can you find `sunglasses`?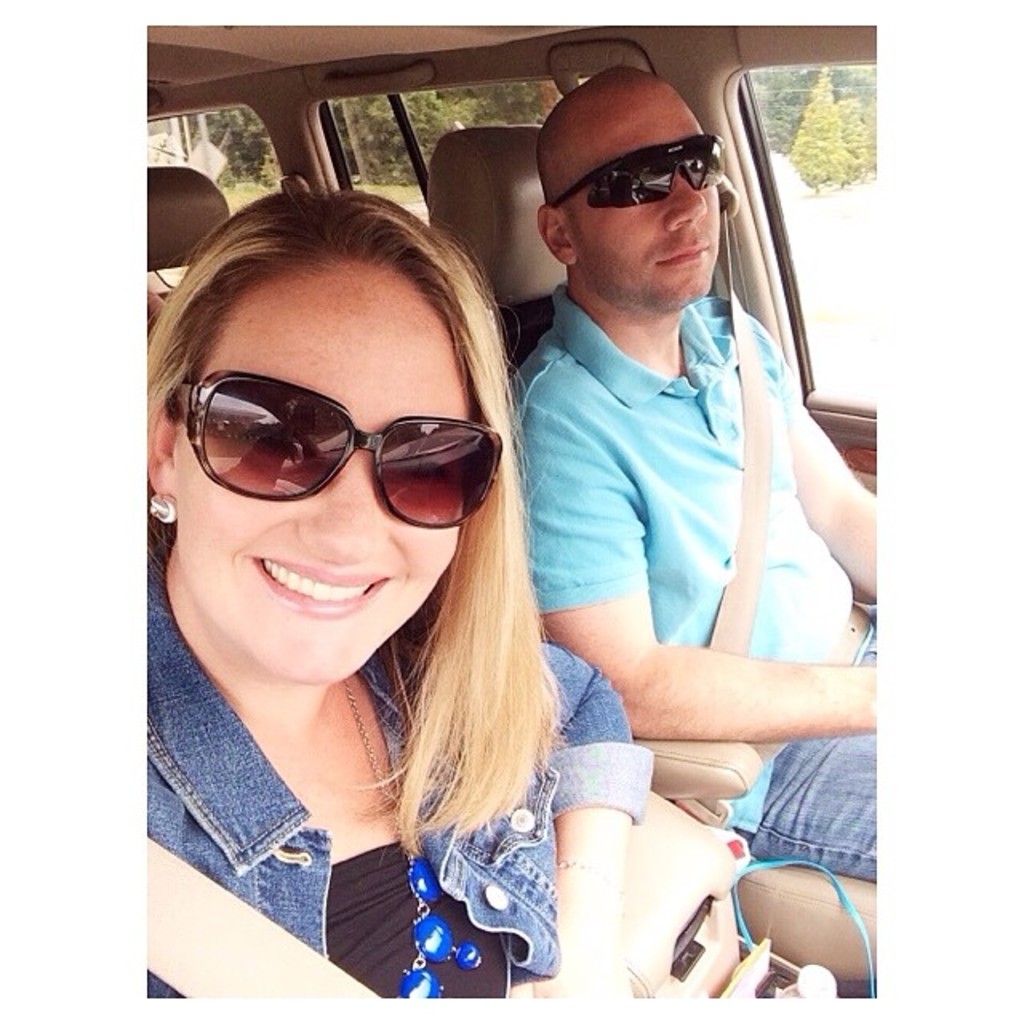
Yes, bounding box: <box>550,139,725,213</box>.
